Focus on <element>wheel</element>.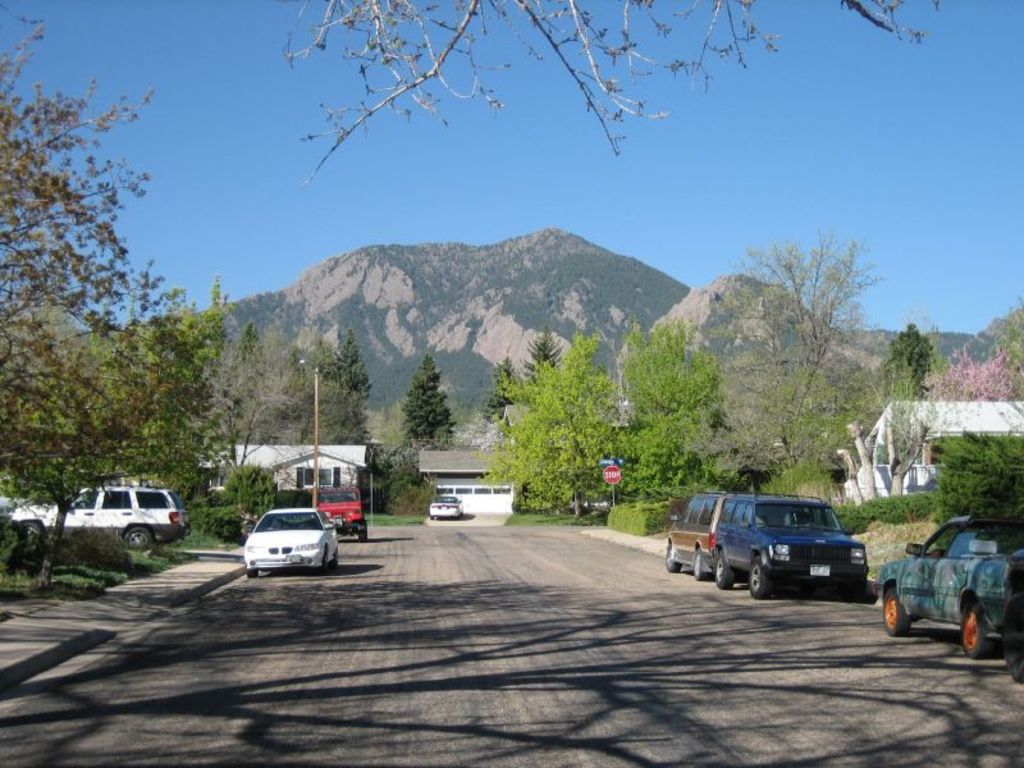
Focused at 840:575:863:598.
